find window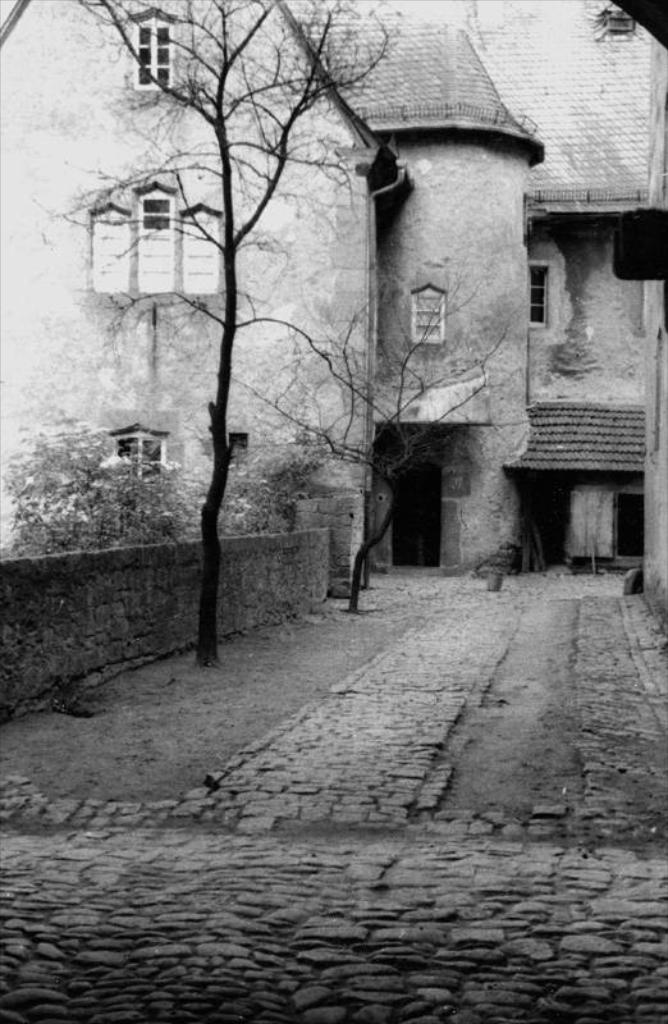
bbox(610, 490, 645, 557)
